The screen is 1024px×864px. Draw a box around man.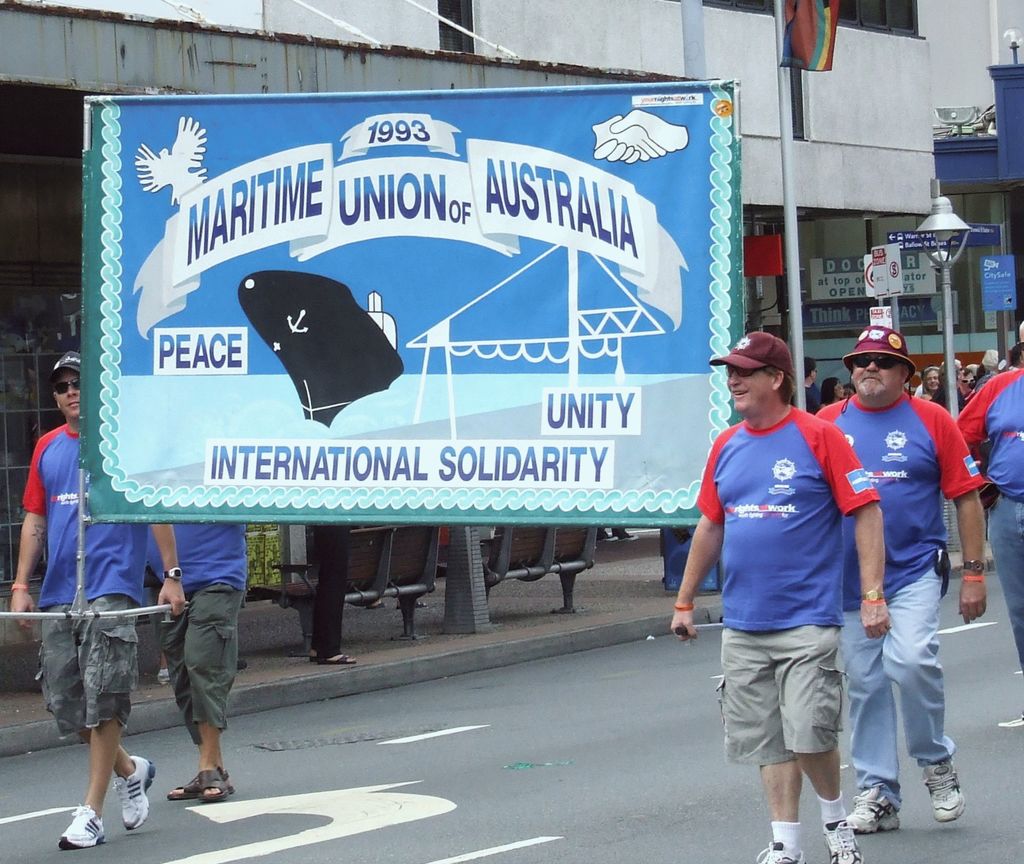
[952,314,1023,740].
